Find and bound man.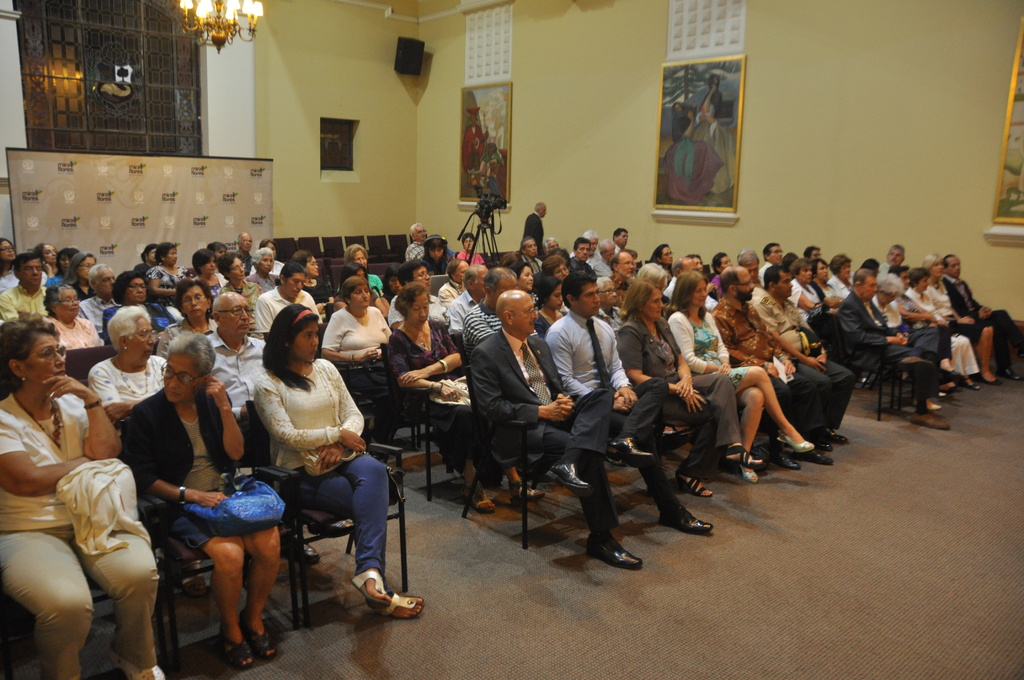
Bound: l=580, t=232, r=598, b=259.
